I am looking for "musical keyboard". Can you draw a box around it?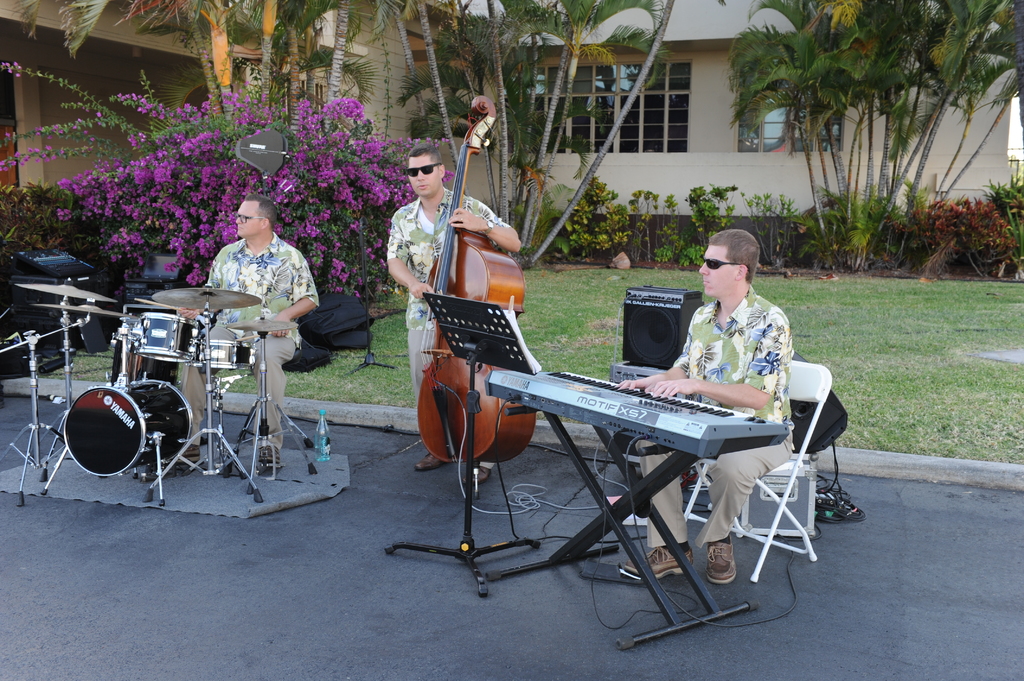
Sure, the bounding box is rect(490, 359, 820, 488).
